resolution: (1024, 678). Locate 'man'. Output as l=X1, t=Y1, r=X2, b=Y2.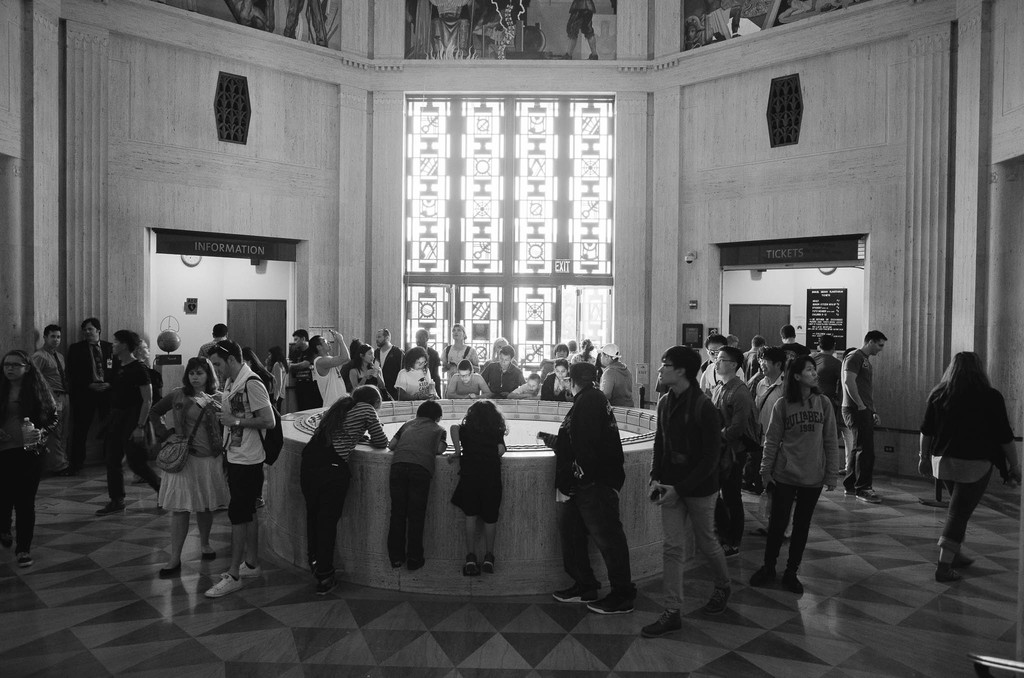
l=699, t=333, r=721, b=391.
